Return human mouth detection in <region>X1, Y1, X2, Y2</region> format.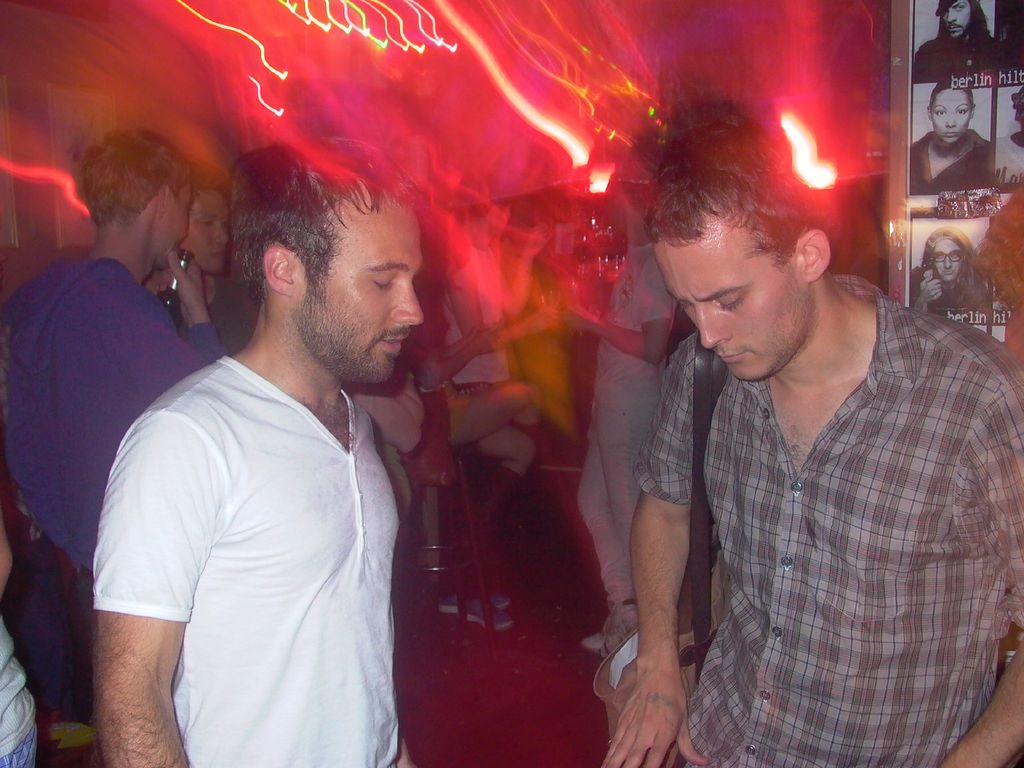
<region>724, 347, 749, 367</region>.
